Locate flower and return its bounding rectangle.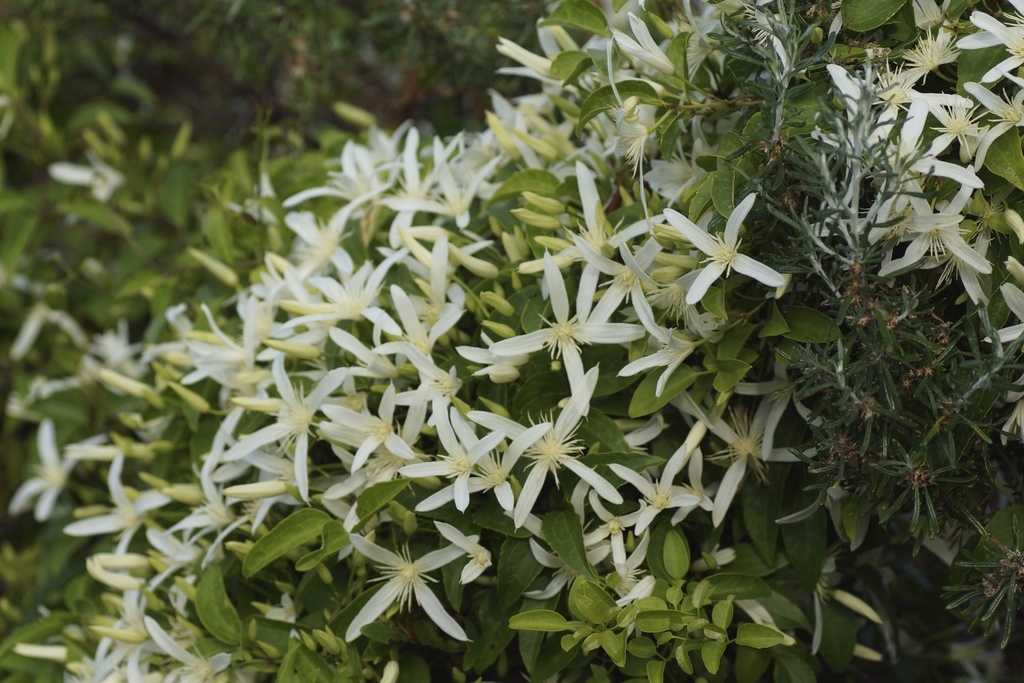
select_region(676, 195, 791, 304).
